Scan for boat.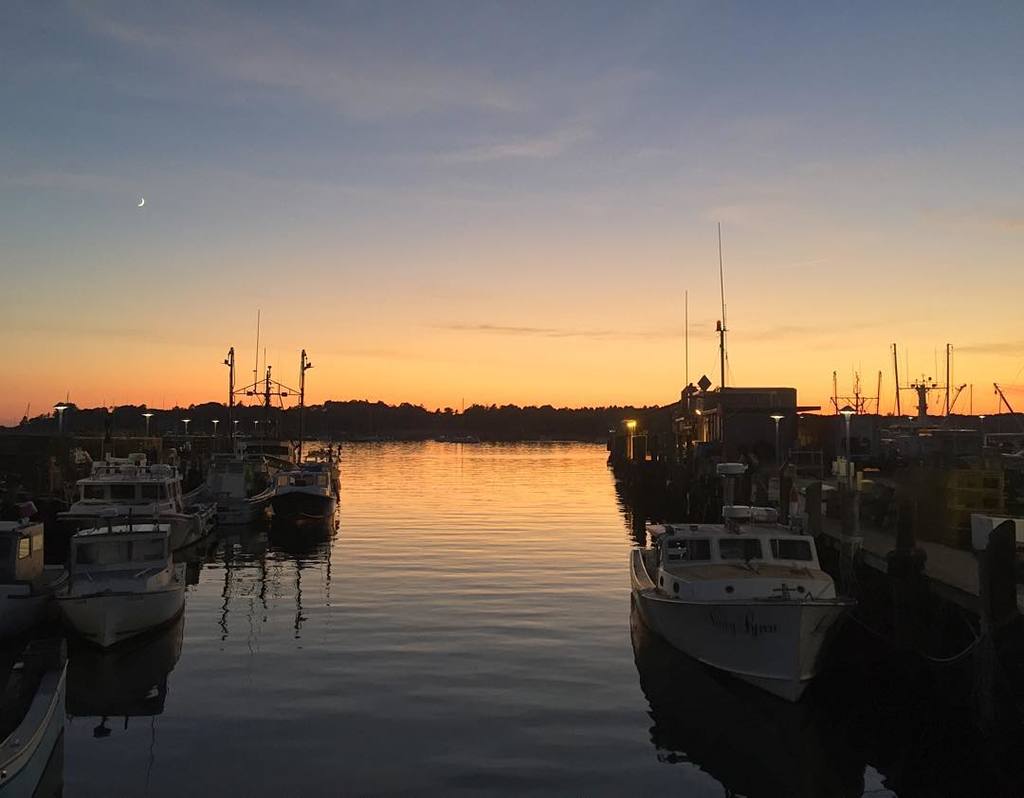
Scan result: {"x1": 266, "y1": 445, "x2": 338, "y2": 529}.
